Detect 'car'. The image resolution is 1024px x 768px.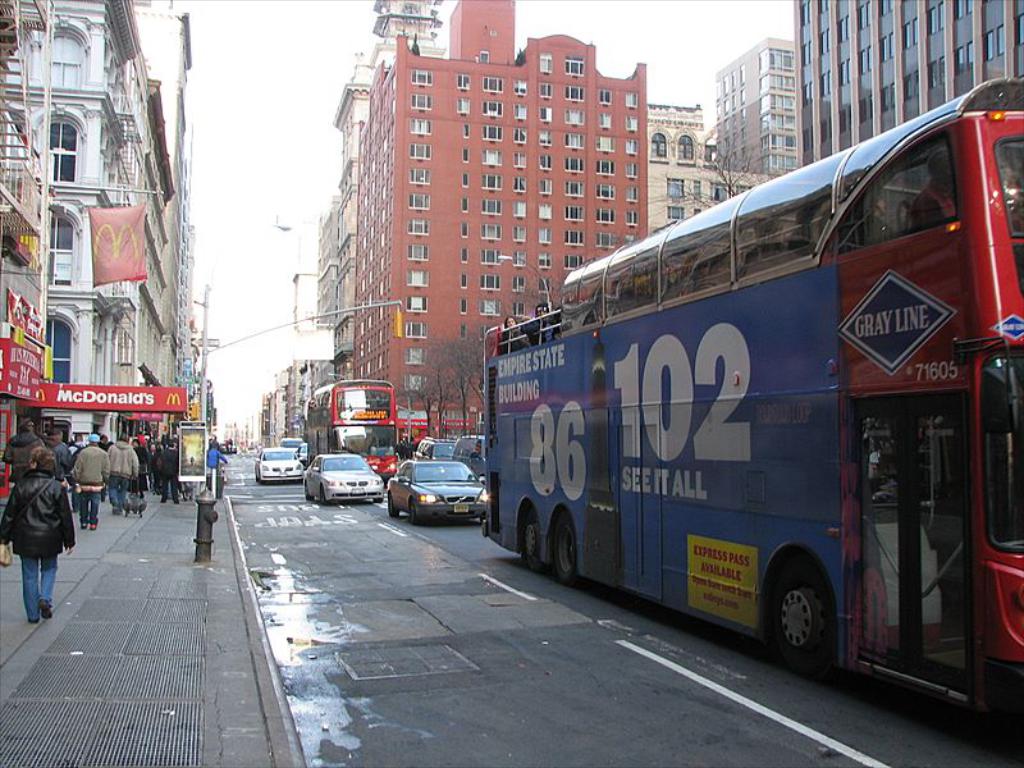
region(451, 434, 481, 462).
